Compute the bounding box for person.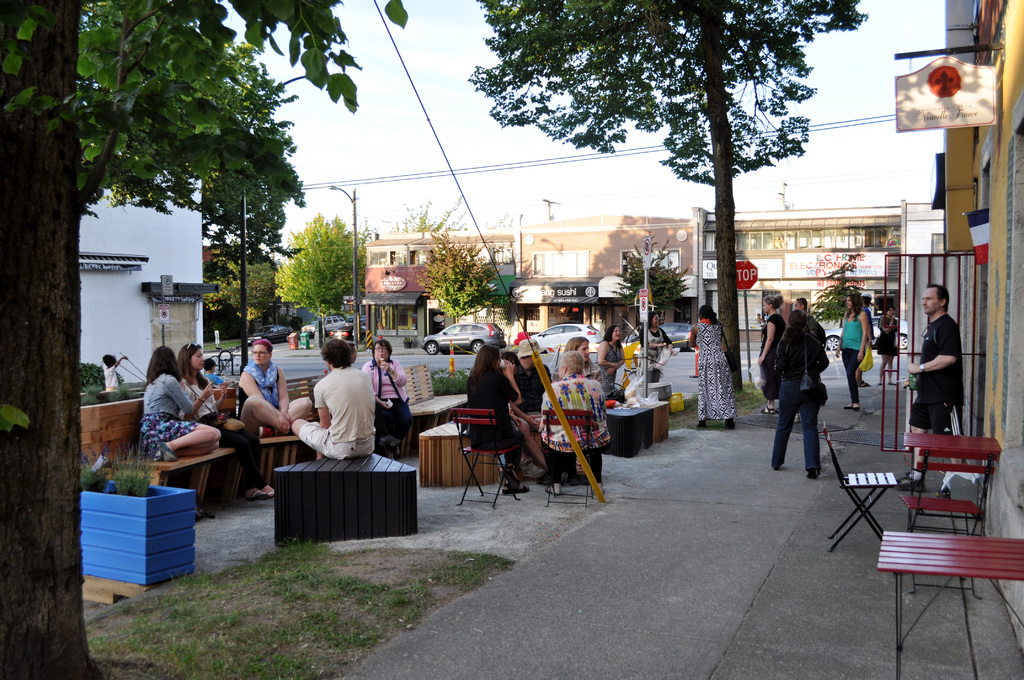
pyautogui.locateOnScreen(835, 287, 868, 411).
